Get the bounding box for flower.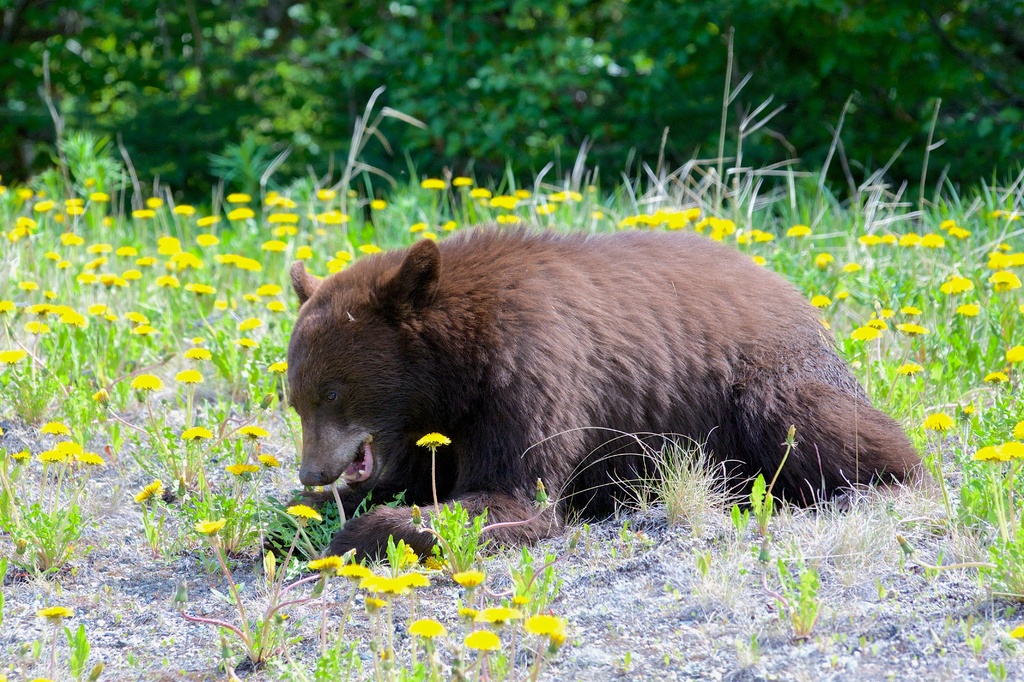
<box>255,282,280,292</box>.
